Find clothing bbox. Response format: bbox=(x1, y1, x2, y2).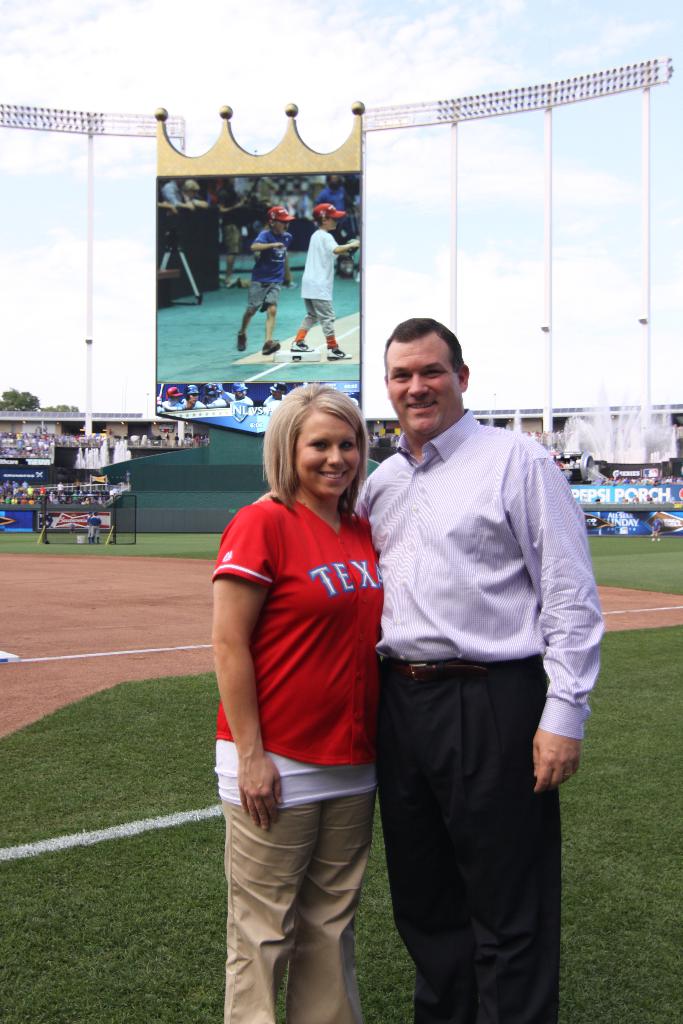
bbox=(254, 225, 294, 319).
